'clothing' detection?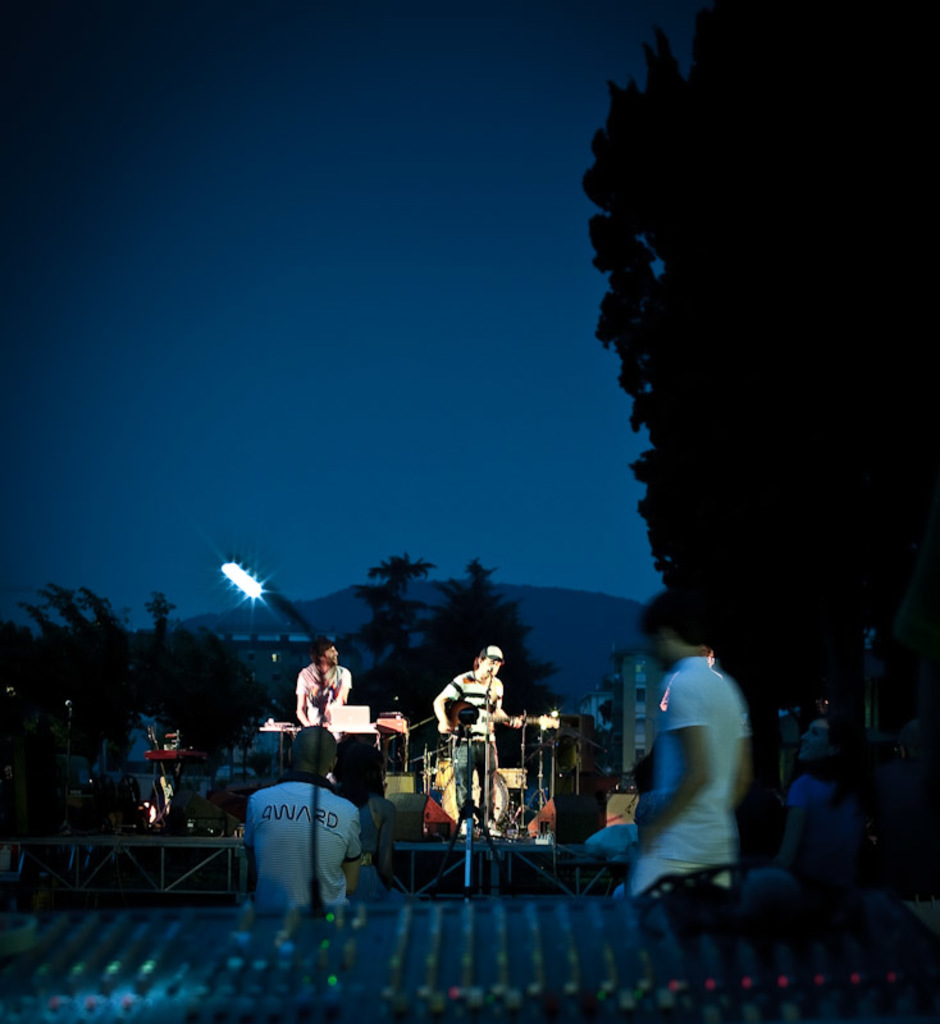
pyautogui.locateOnScreen(247, 773, 364, 914)
